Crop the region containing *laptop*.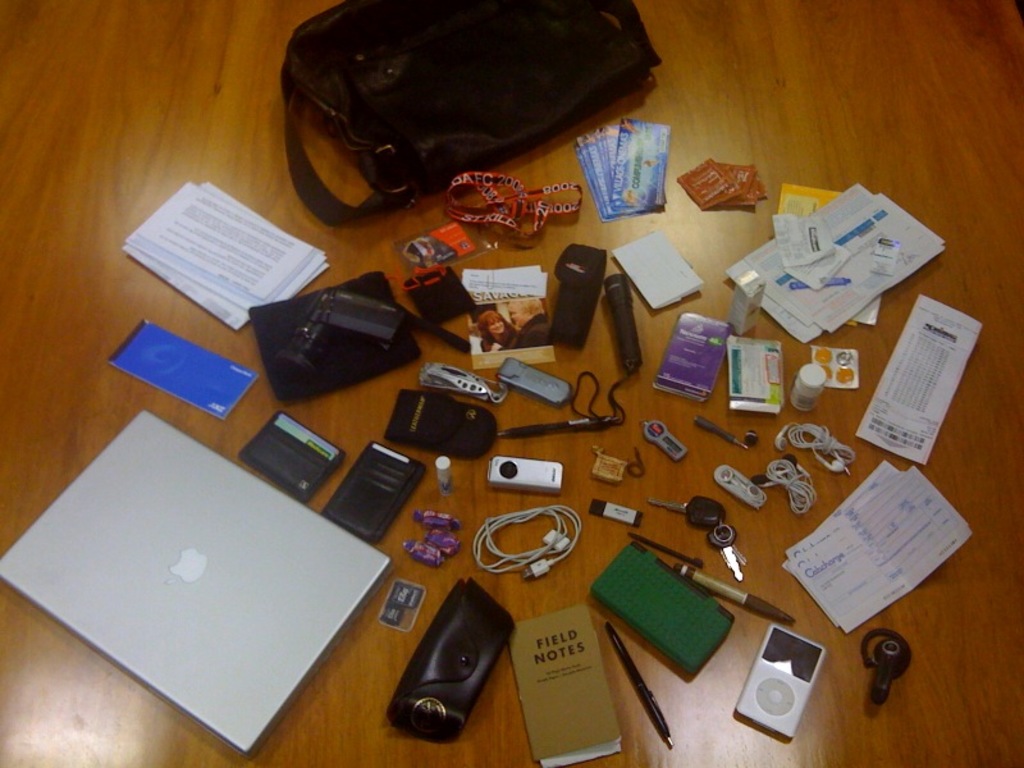
Crop region: crop(0, 411, 390, 755).
